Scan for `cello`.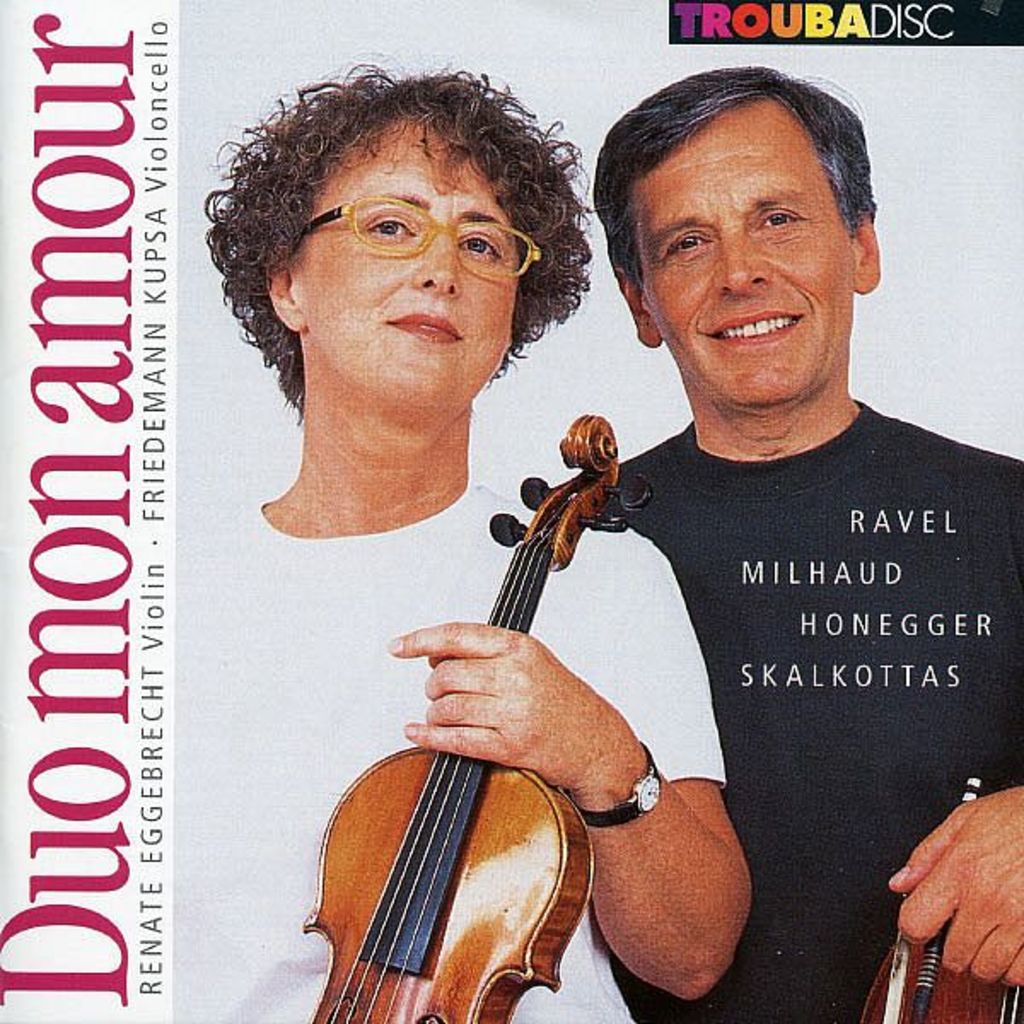
Scan result: <box>305,404,655,1022</box>.
